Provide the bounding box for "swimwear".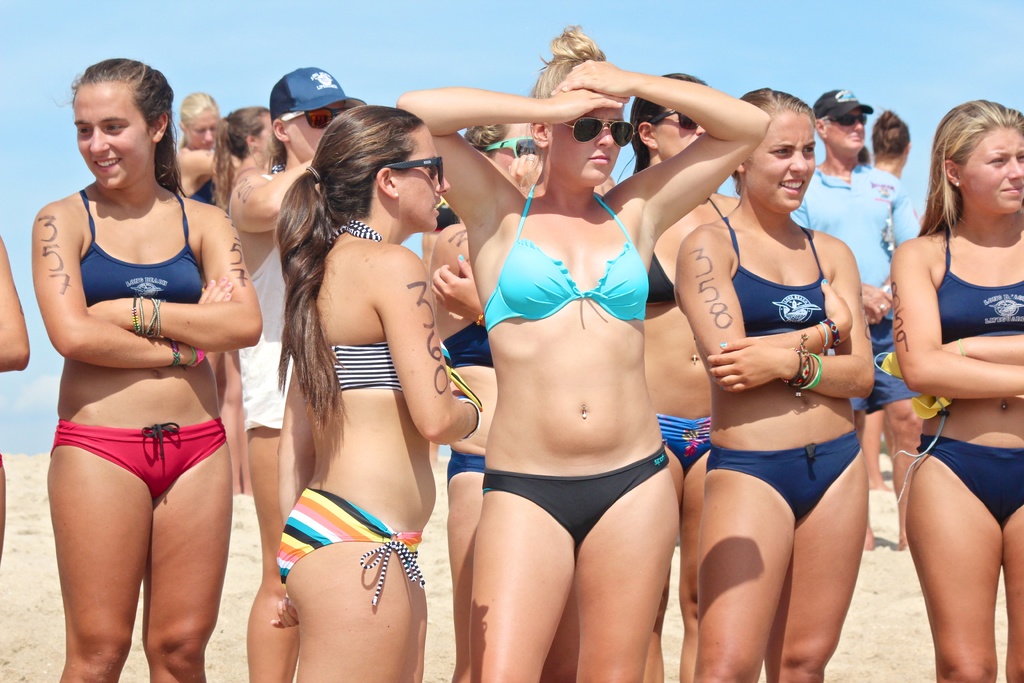
(711, 438, 867, 524).
